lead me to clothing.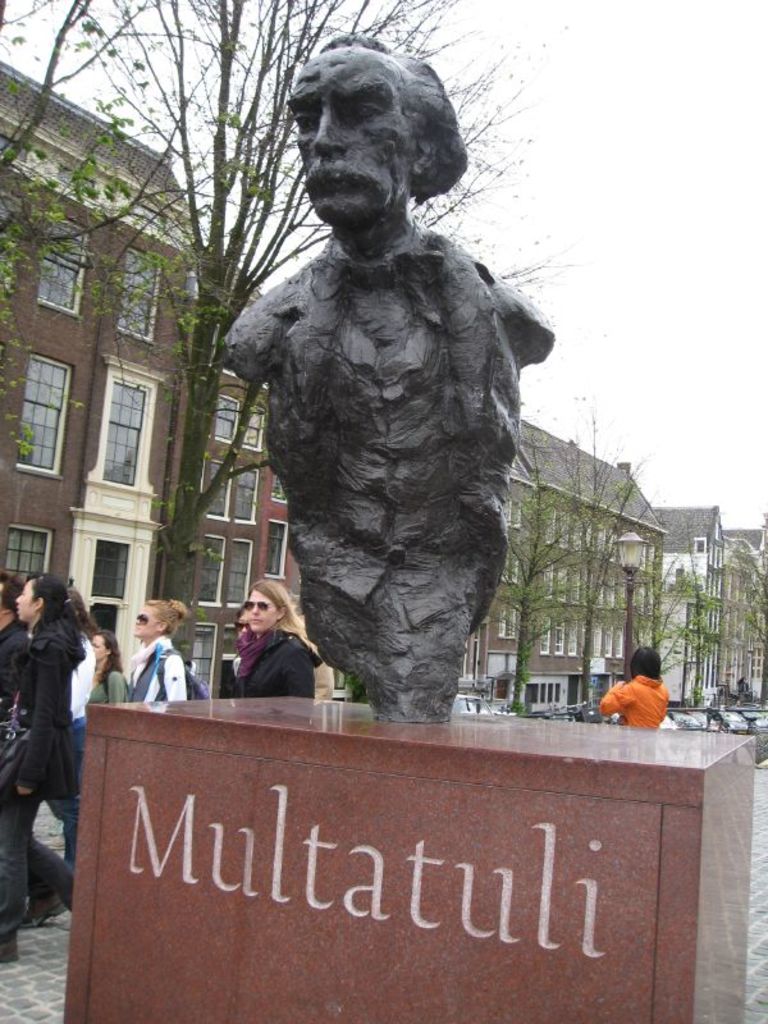
Lead to l=238, t=632, r=294, b=695.
